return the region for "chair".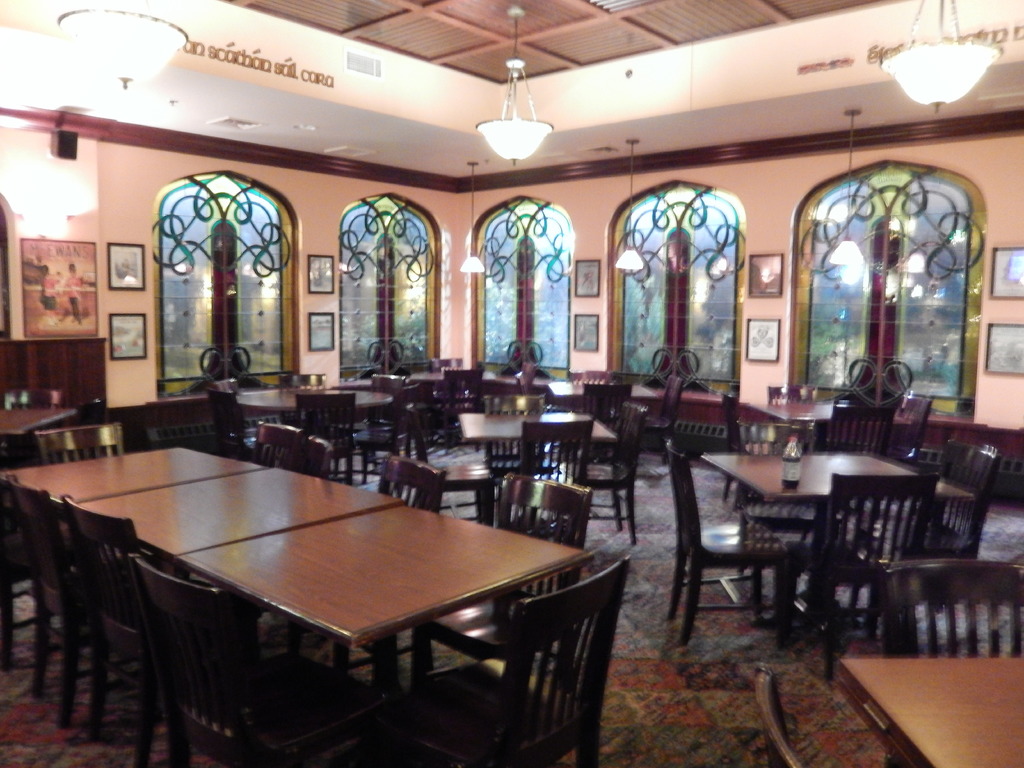
box(643, 420, 781, 663).
